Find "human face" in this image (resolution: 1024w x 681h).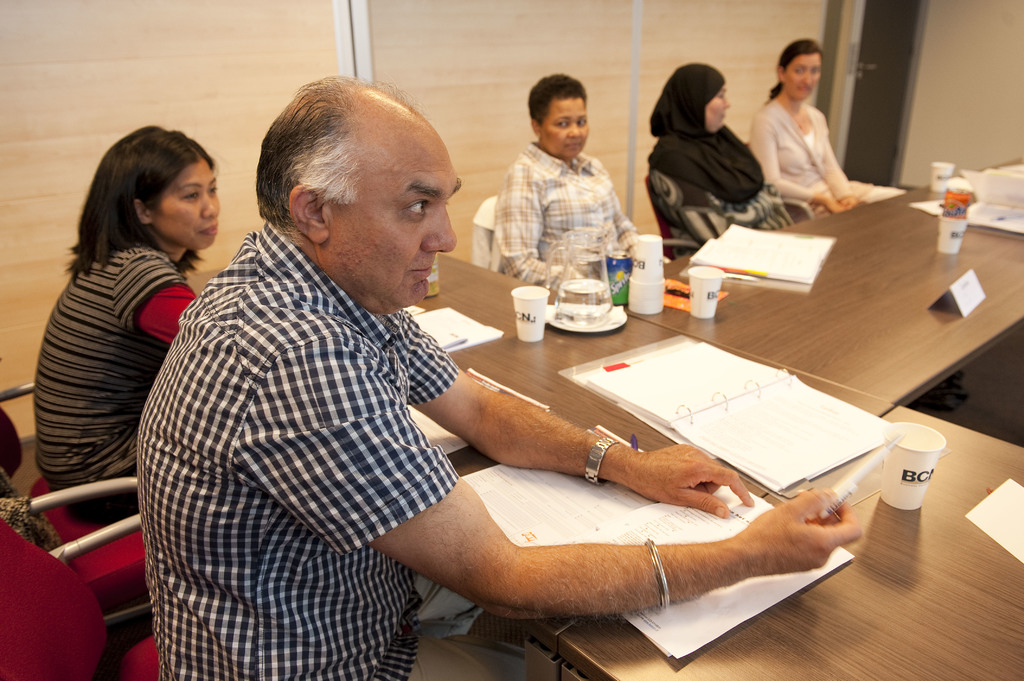
crop(153, 159, 223, 242).
